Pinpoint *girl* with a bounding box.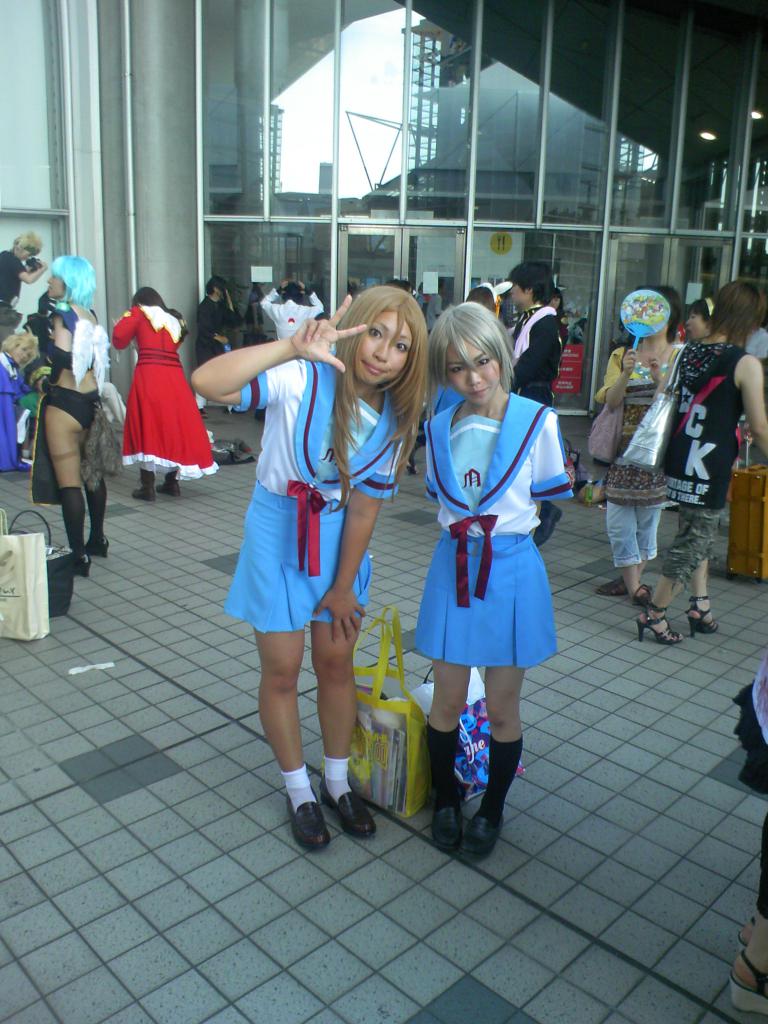
box=[193, 282, 427, 844].
